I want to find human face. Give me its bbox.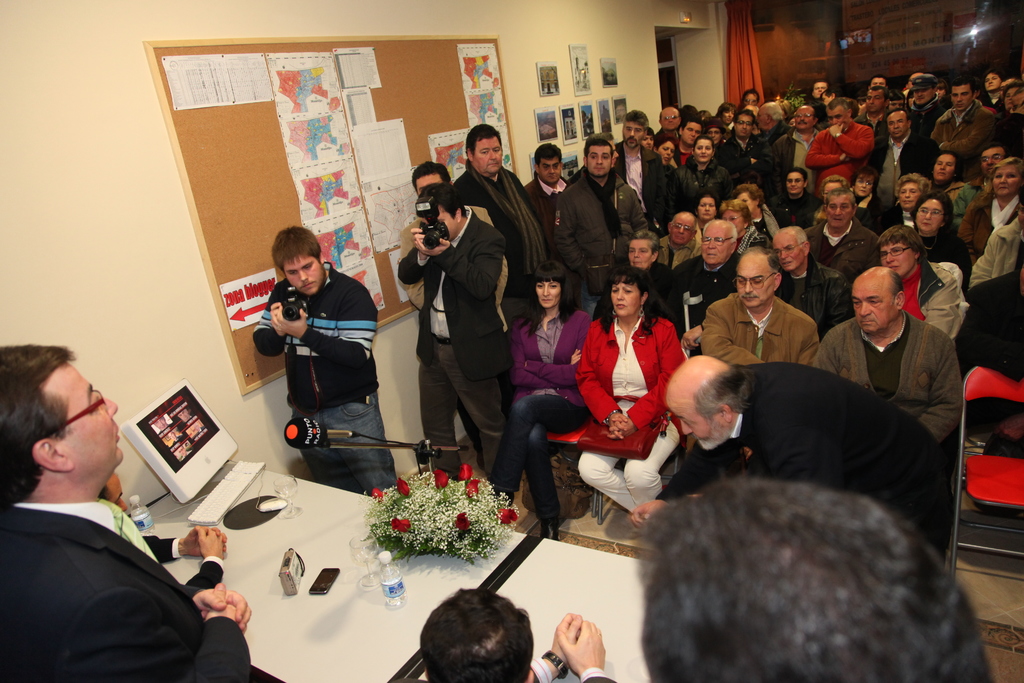
[x1=877, y1=243, x2=908, y2=278].
